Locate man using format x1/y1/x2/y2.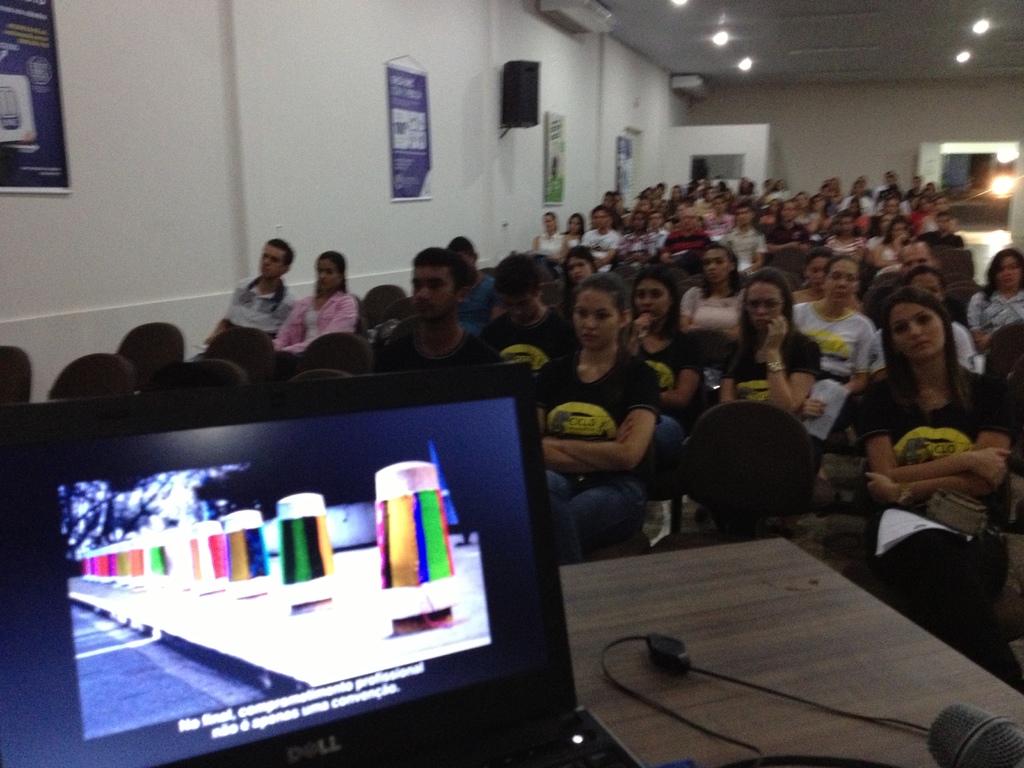
764/200/813/288.
